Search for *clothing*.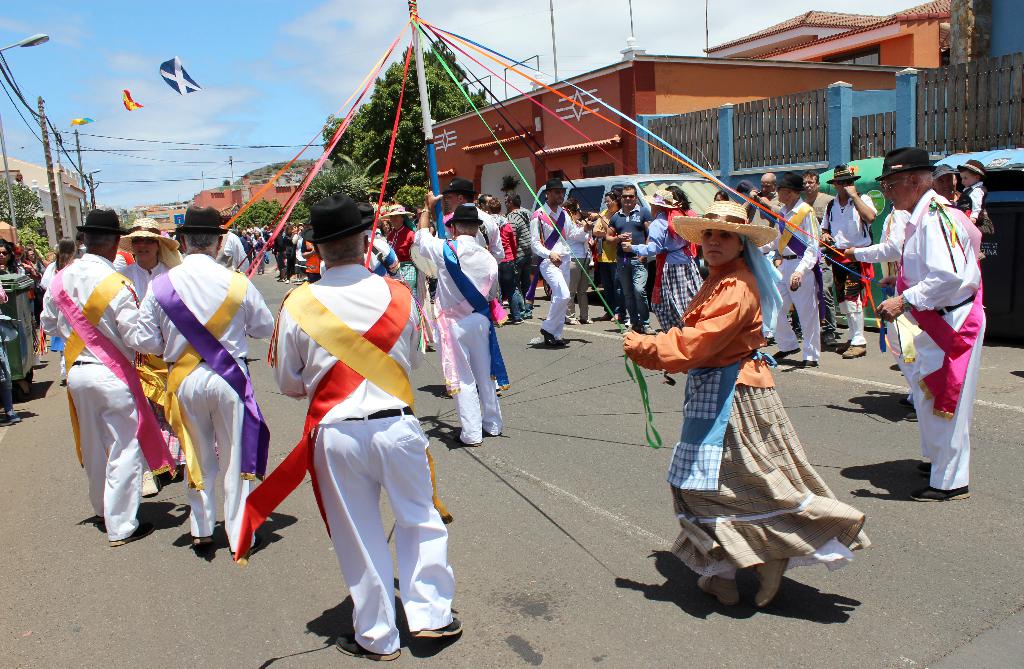
Found at l=111, t=262, r=191, b=480.
